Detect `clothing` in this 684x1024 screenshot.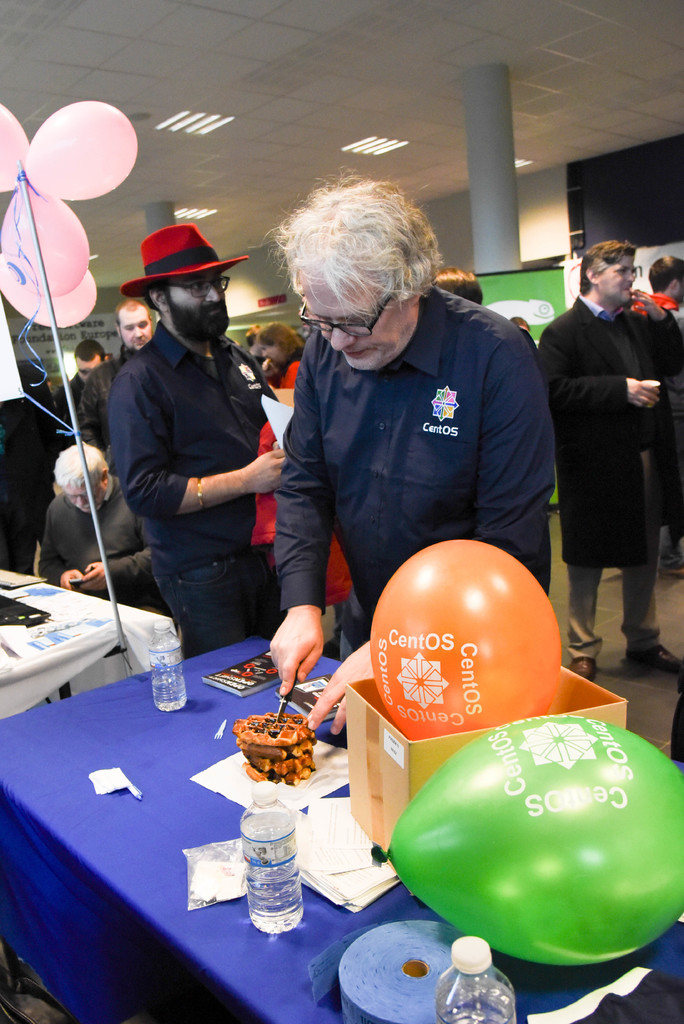
Detection: box=[618, 284, 683, 567].
